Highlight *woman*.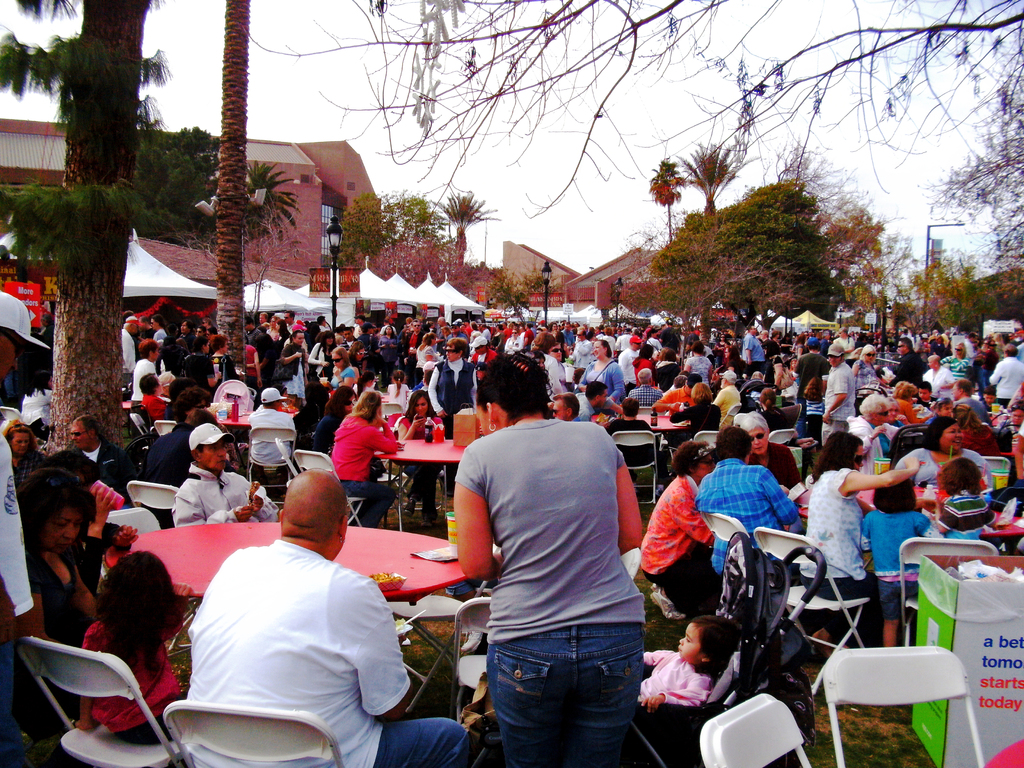
Highlighted region: pyautogui.locateOnScreen(161, 316, 201, 380).
